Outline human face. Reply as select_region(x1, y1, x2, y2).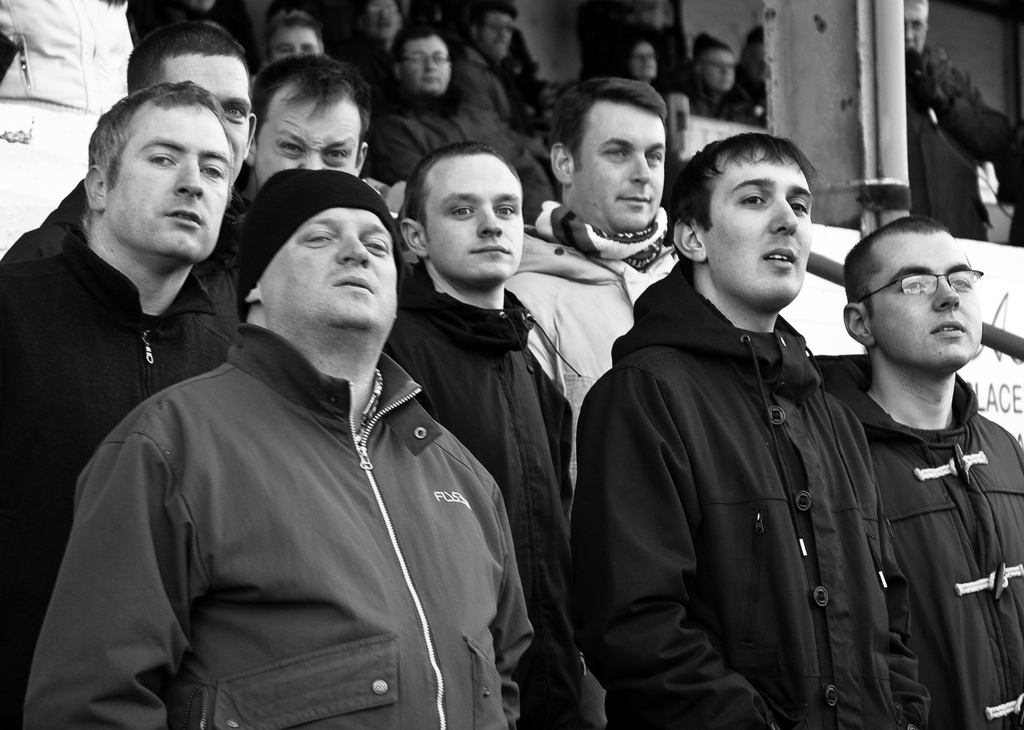
select_region(417, 152, 525, 282).
